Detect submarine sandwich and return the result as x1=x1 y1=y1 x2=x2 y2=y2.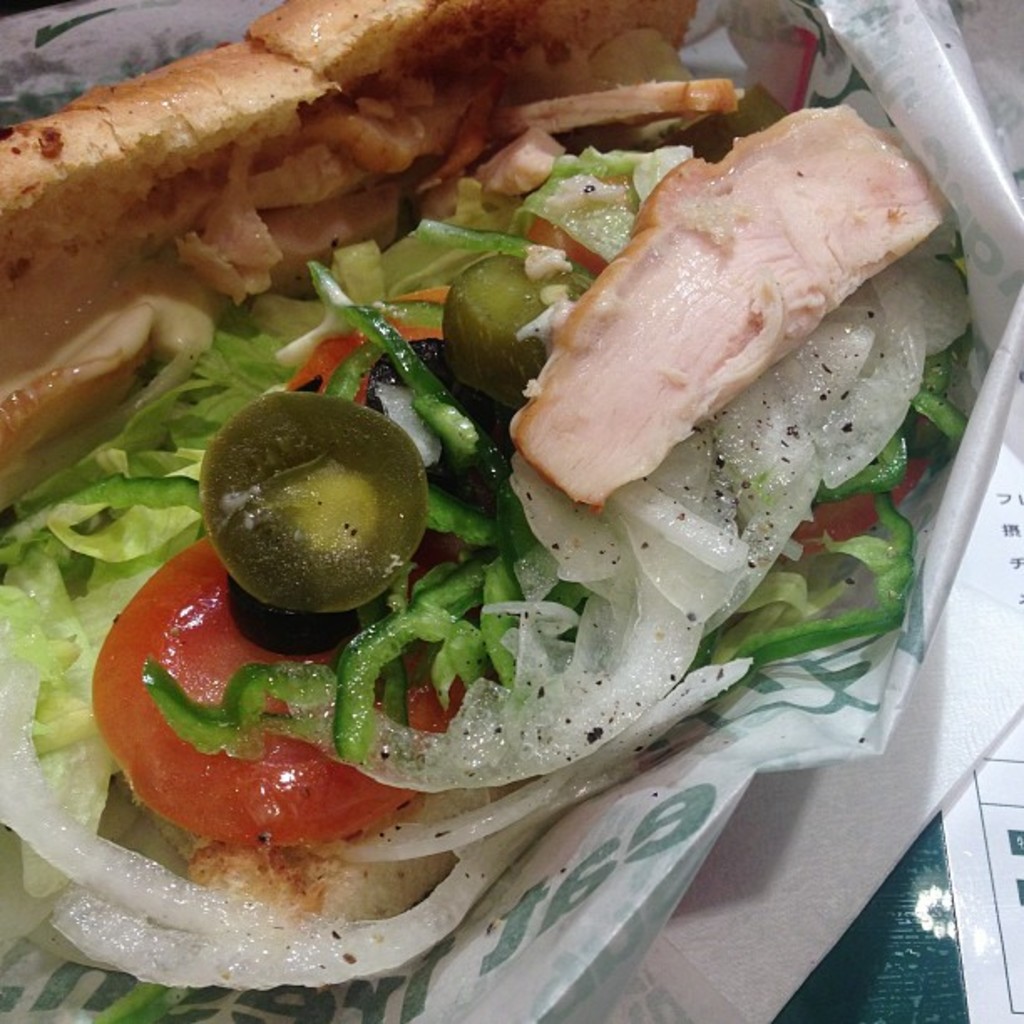
x1=3 y1=2 x2=1007 y2=1006.
